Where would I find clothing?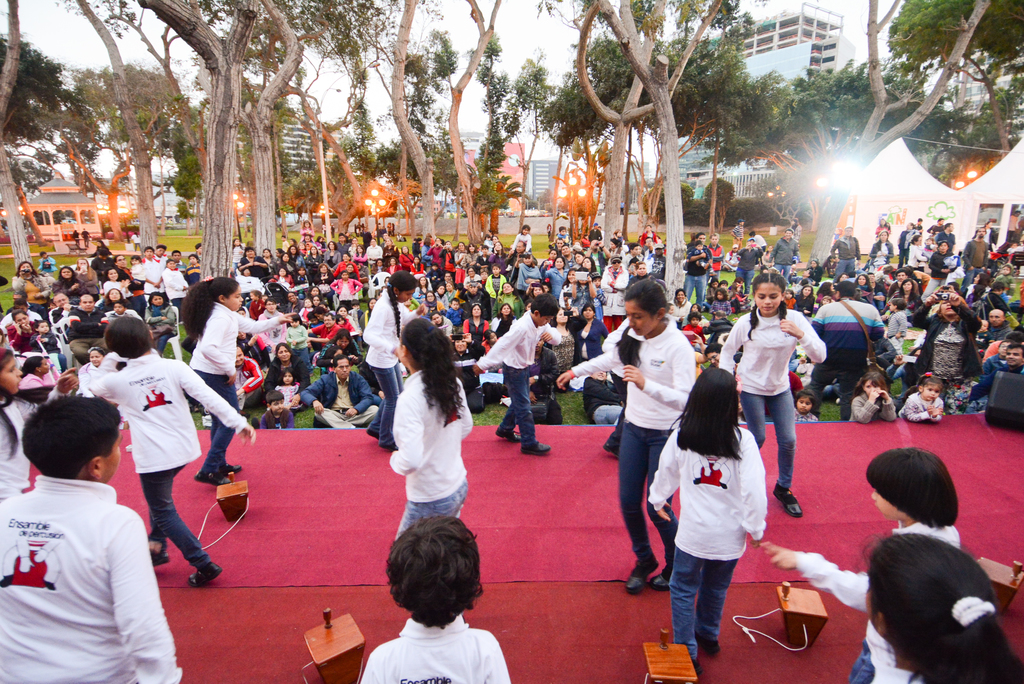
At 326/282/362/301.
